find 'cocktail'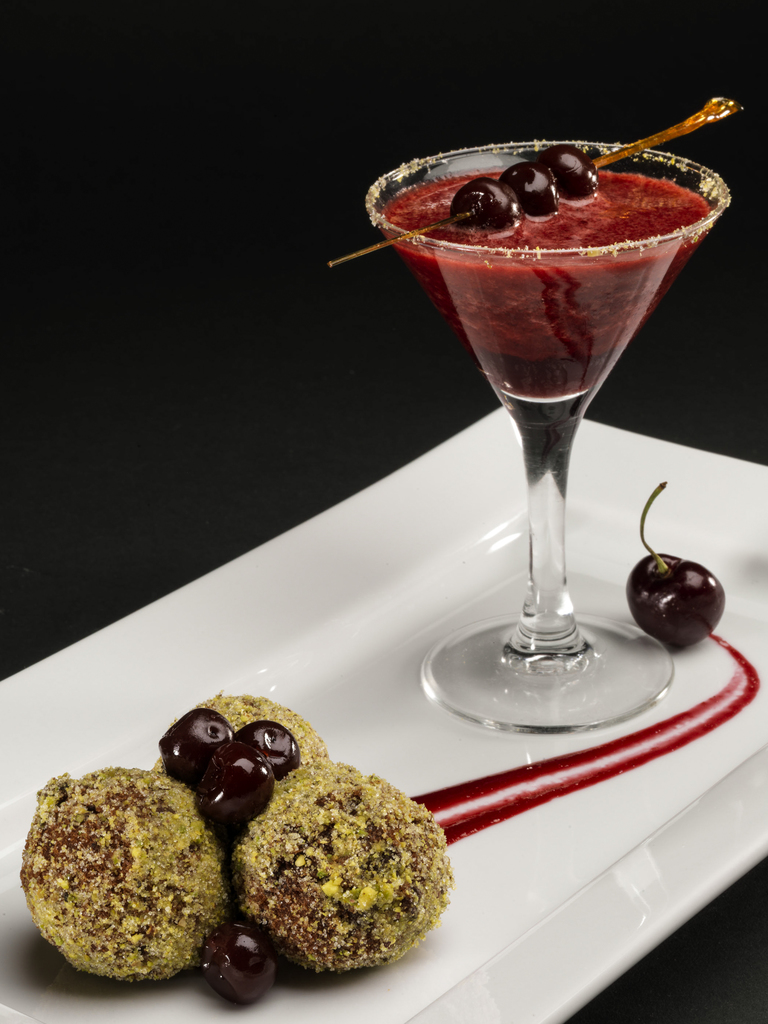
275:68:746:780
